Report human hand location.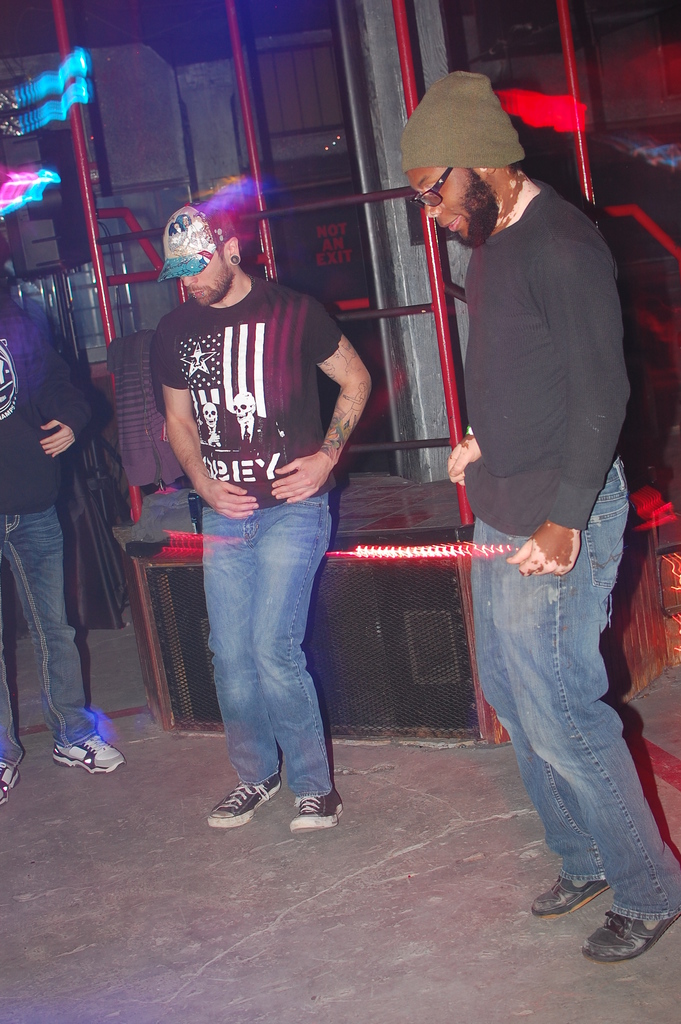
Report: (x1=265, y1=449, x2=337, y2=505).
